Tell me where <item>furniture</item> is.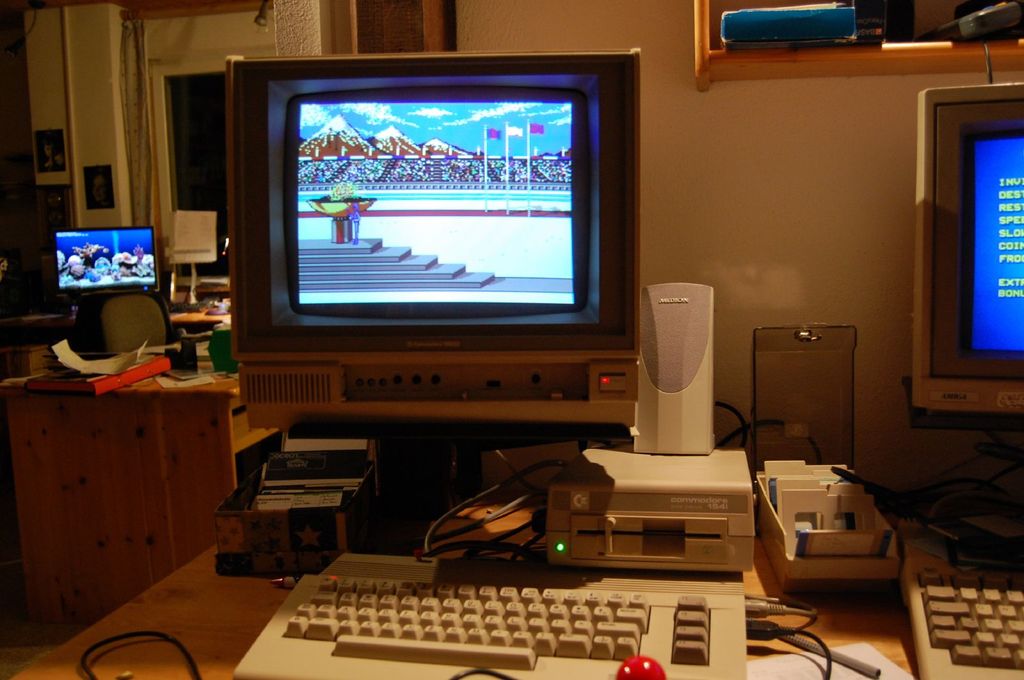
<item>furniture</item> is at 0/362/271/624.
